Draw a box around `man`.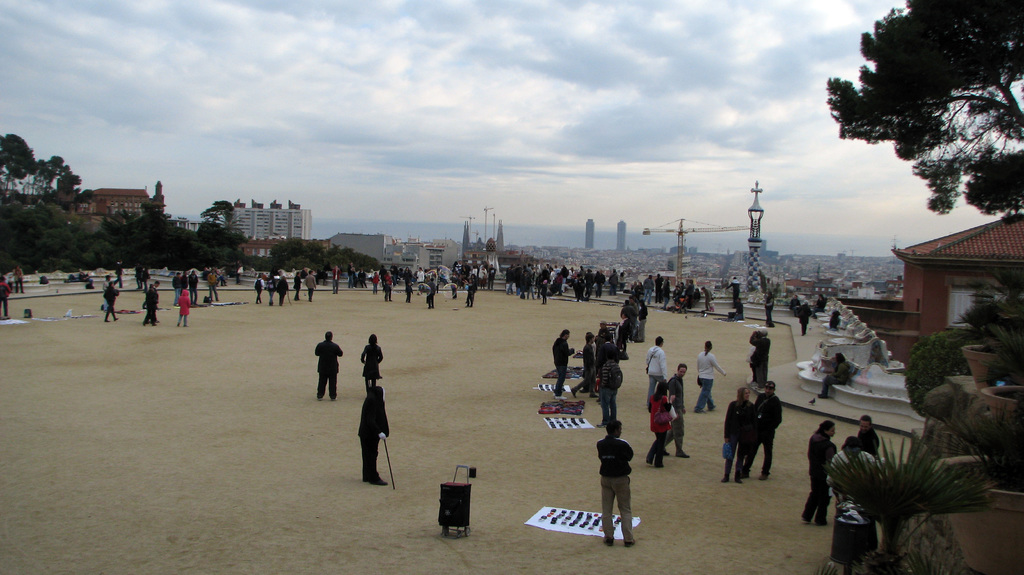
bbox=(596, 349, 622, 430).
